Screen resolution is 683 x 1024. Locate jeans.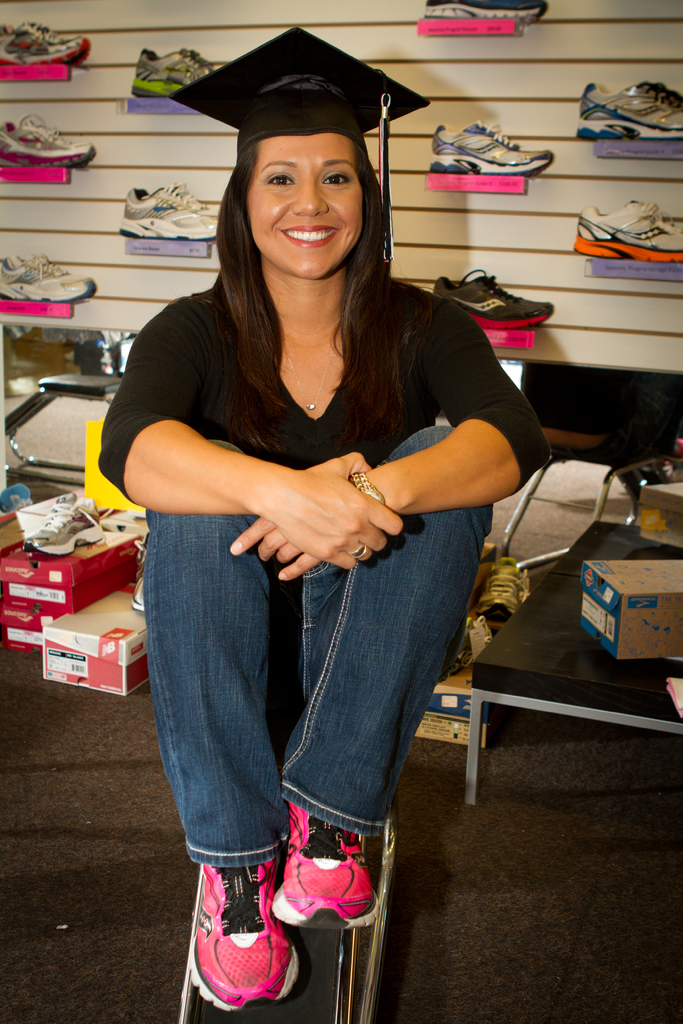
[117,506,494,923].
